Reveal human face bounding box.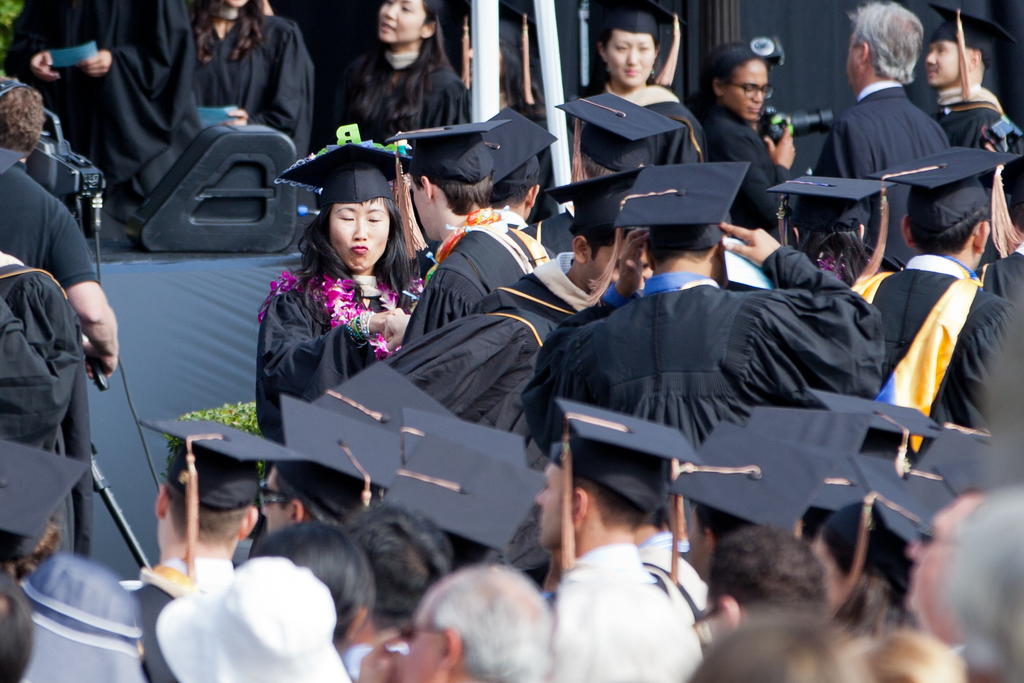
Revealed: (702,602,723,637).
